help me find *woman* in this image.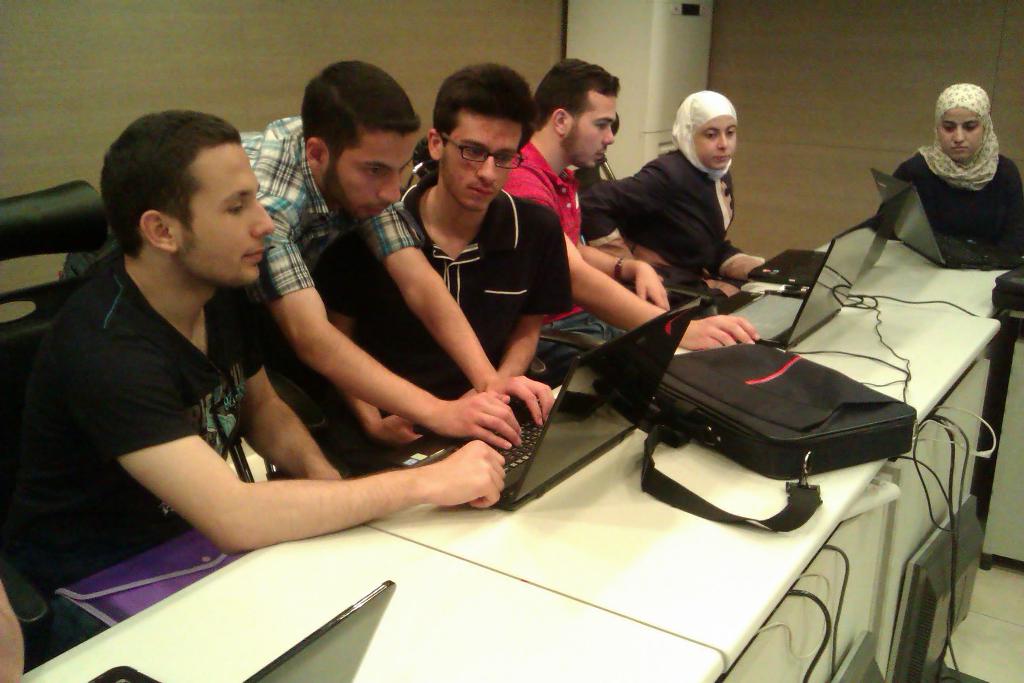
Found it: [877, 68, 1023, 270].
